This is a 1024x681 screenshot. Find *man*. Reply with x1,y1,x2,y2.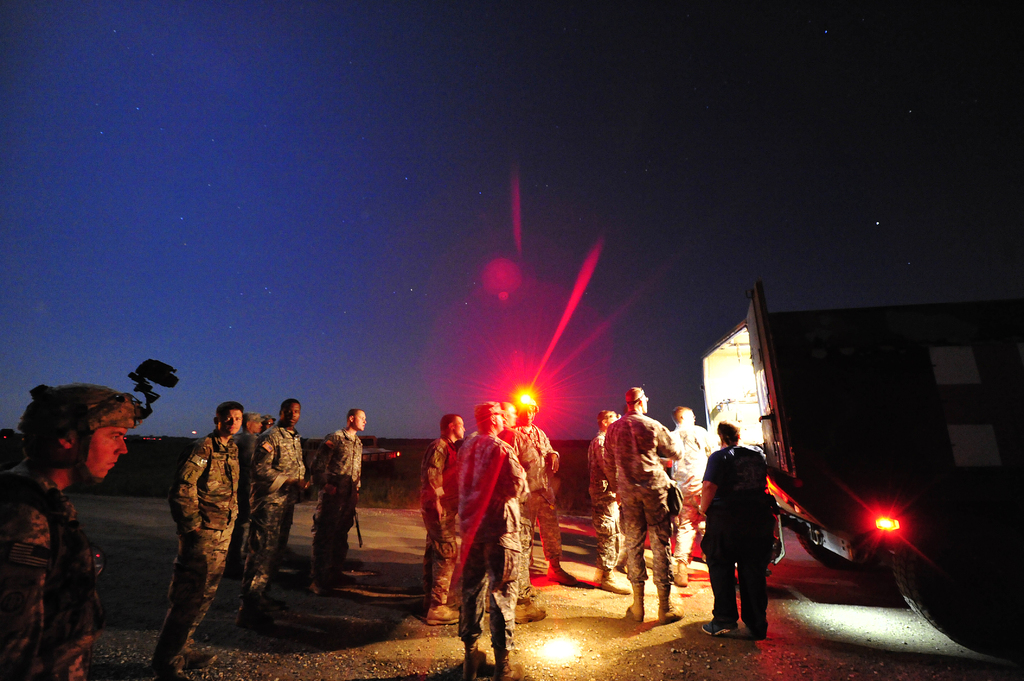
415,412,465,624.
